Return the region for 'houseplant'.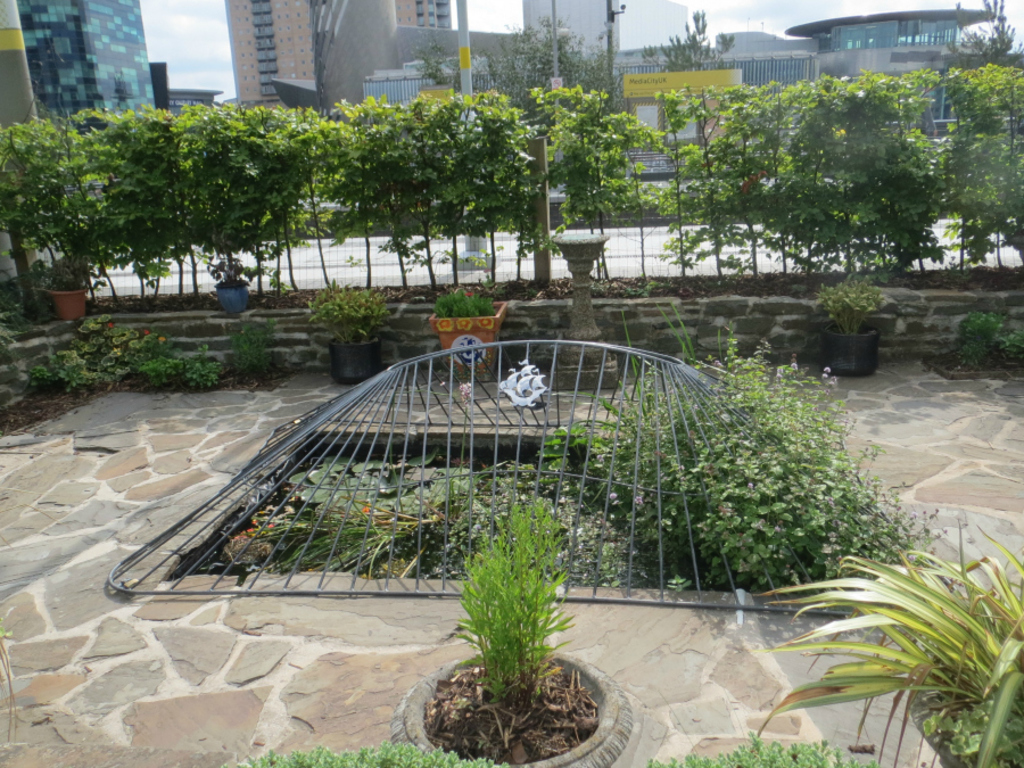
[746,510,1023,767].
